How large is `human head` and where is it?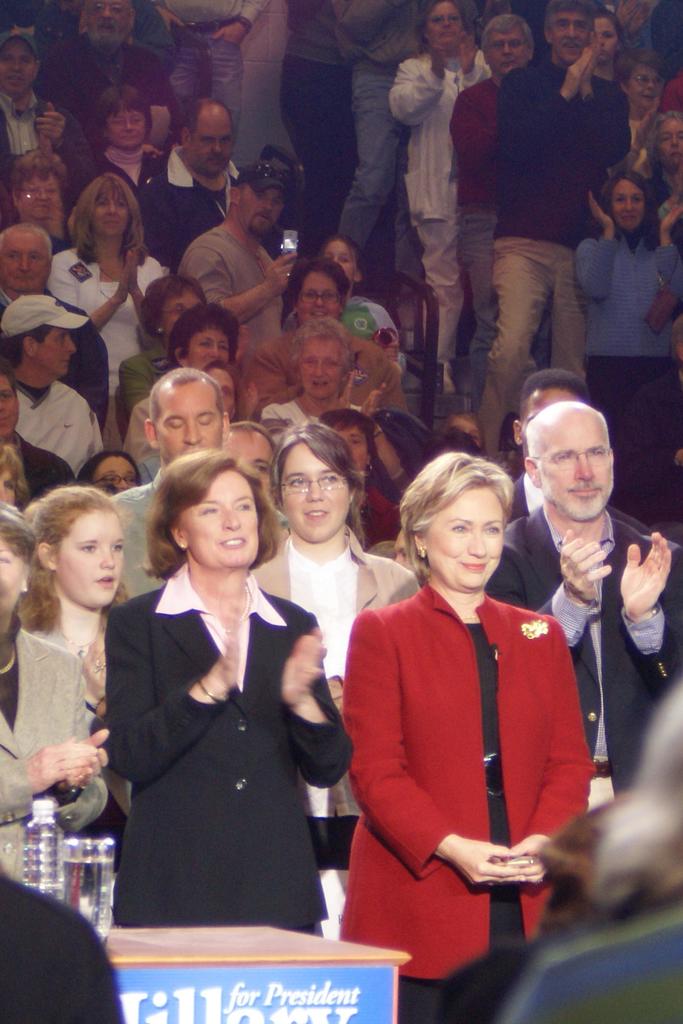
Bounding box: x1=648 y1=106 x2=682 y2=169.
